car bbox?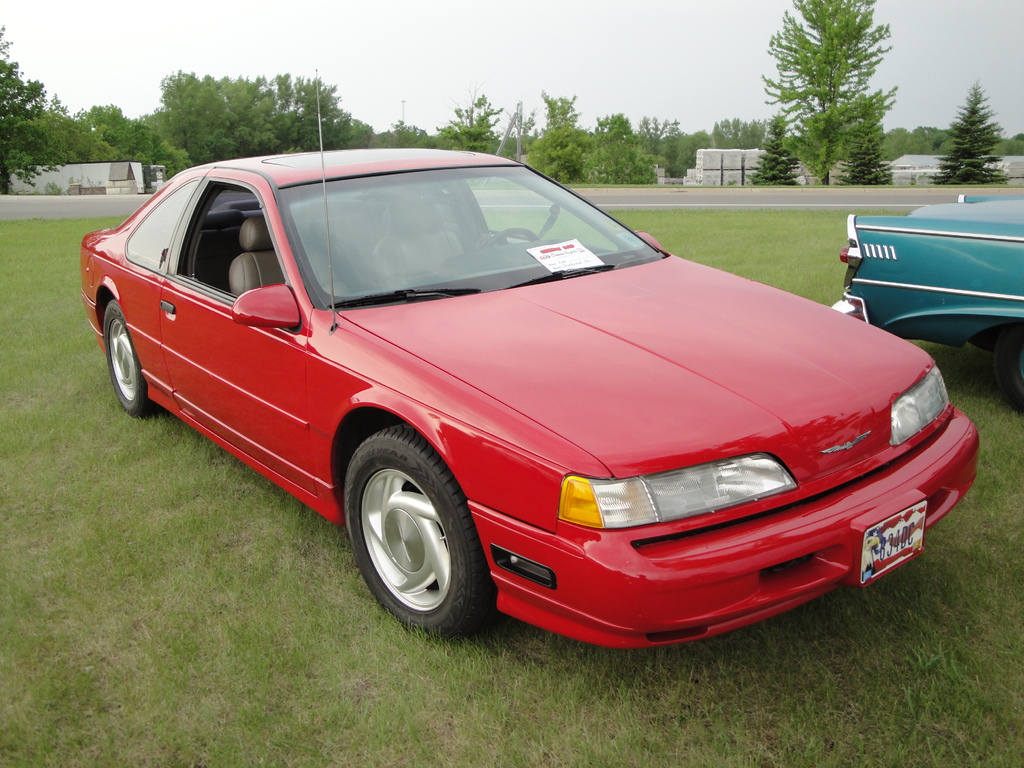
pyautogui.locateOnScreen(90, 156, 941, 655)
